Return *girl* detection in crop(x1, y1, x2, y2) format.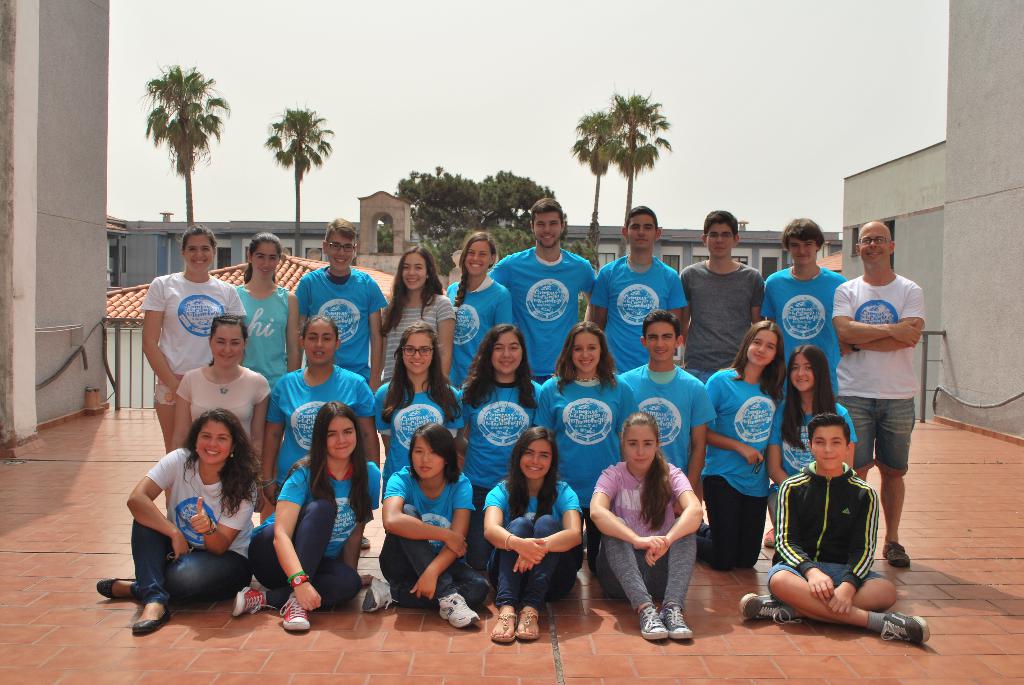
crop(372, 245, 456, 382).
